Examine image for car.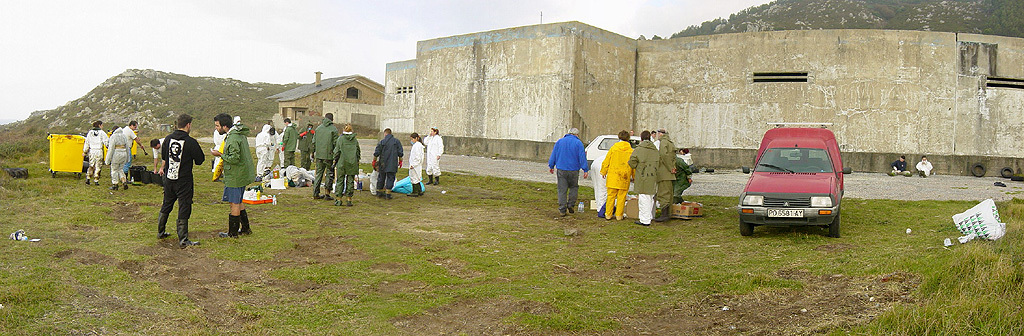
Examination result: bbox=[585, 136, 690, 164].
